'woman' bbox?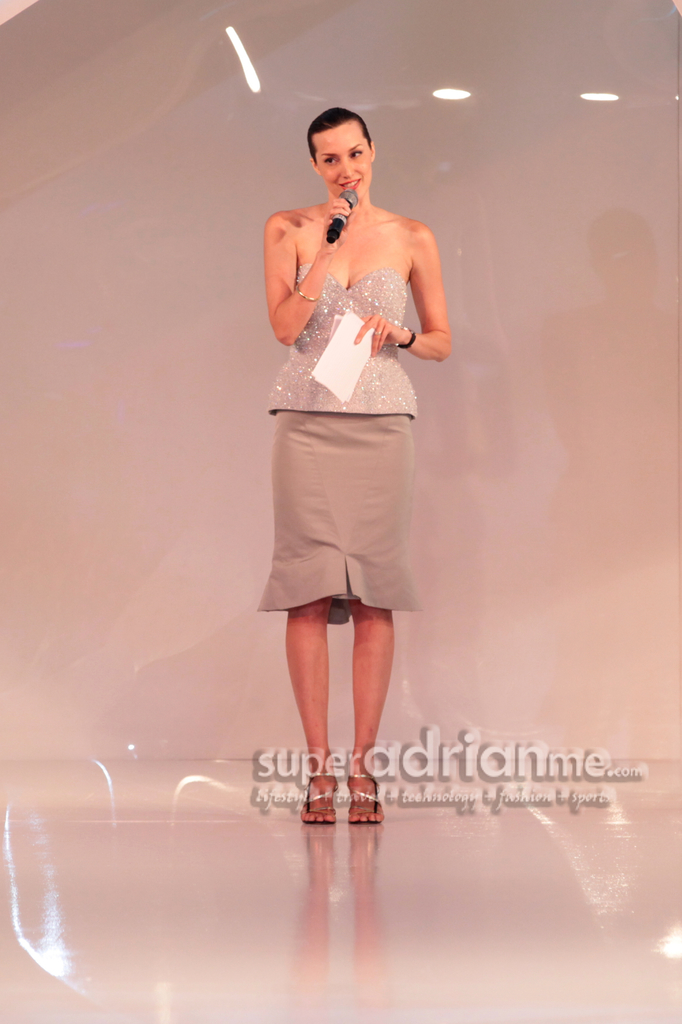
<region>238, 95, 461, 819</region>
